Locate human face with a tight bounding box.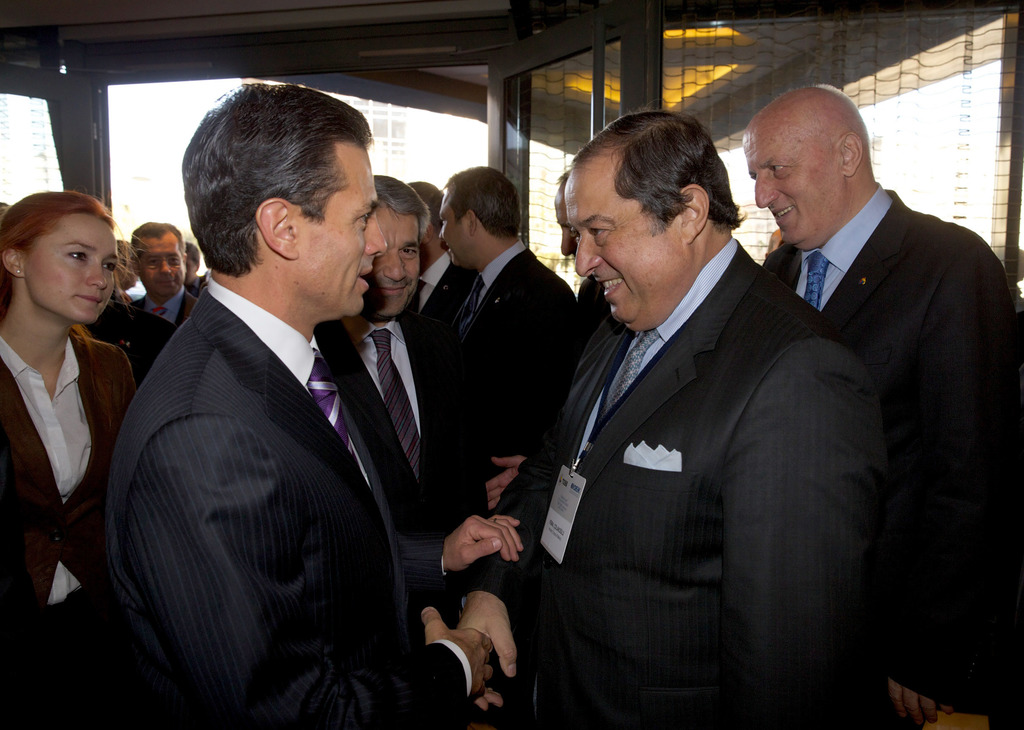
left=378, top=213, right=417, bottom=312.
